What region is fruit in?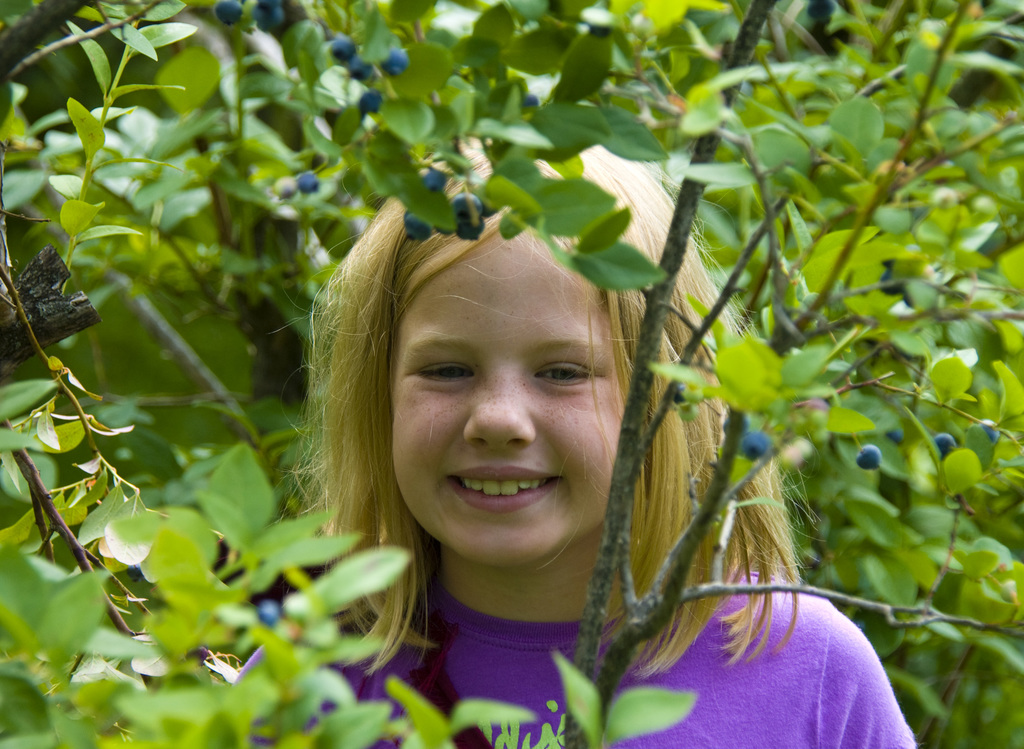
detection(982, 417, 1002, 442).
